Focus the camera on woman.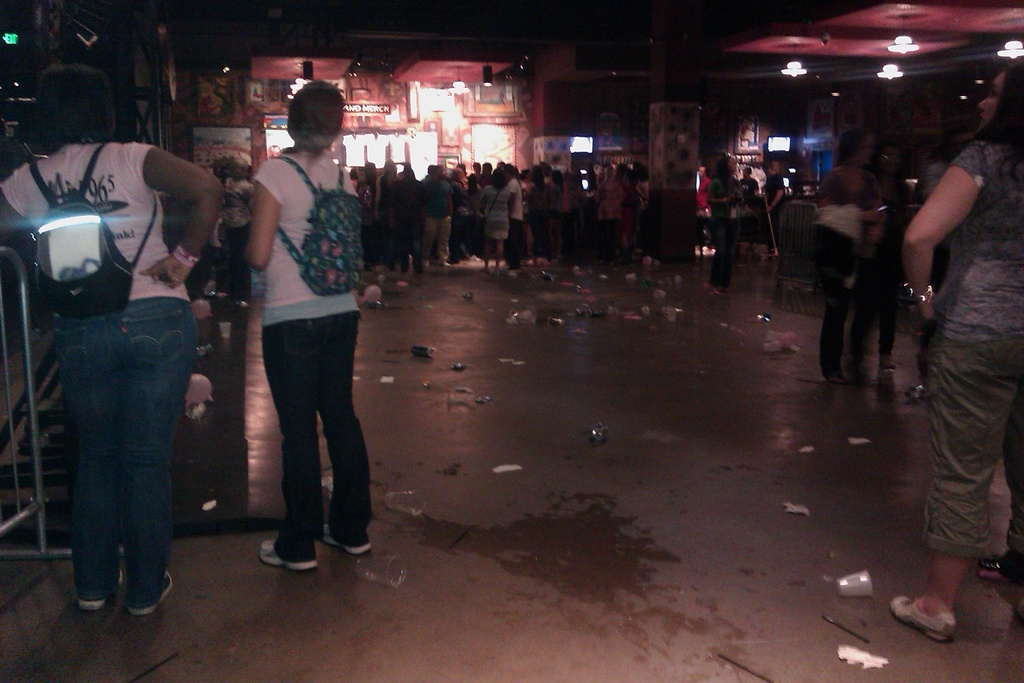
Focus region: <region>452, 173, 470, 266</region>.
